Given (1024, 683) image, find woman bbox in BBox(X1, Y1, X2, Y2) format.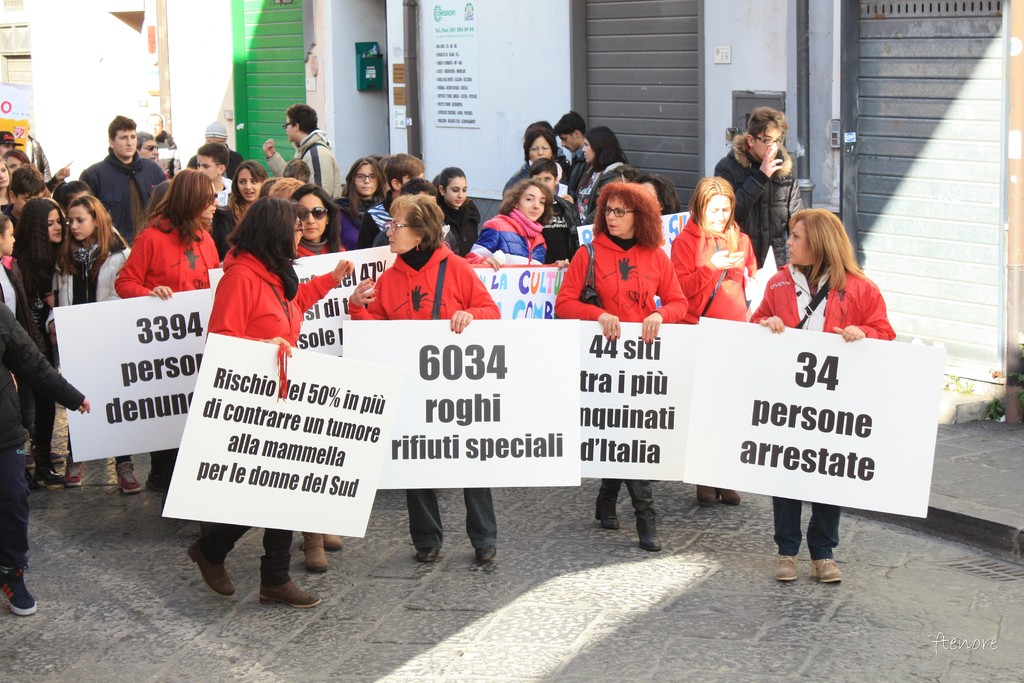
BBox(18, 133, 47, 181).
